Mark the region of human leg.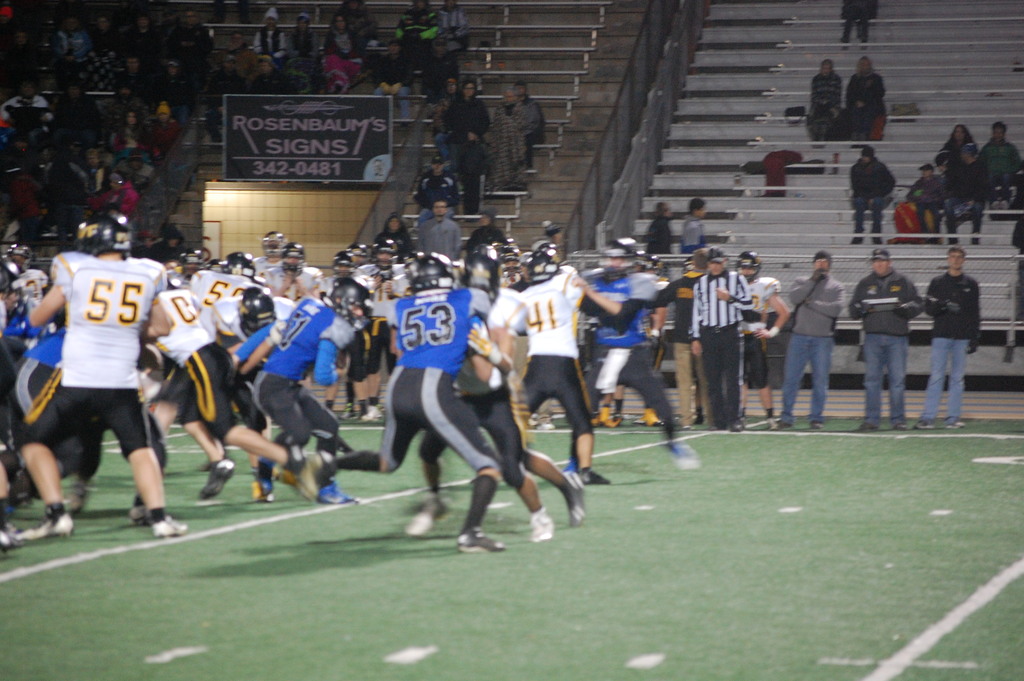
Region: detection(97, 379, 186, 537).
